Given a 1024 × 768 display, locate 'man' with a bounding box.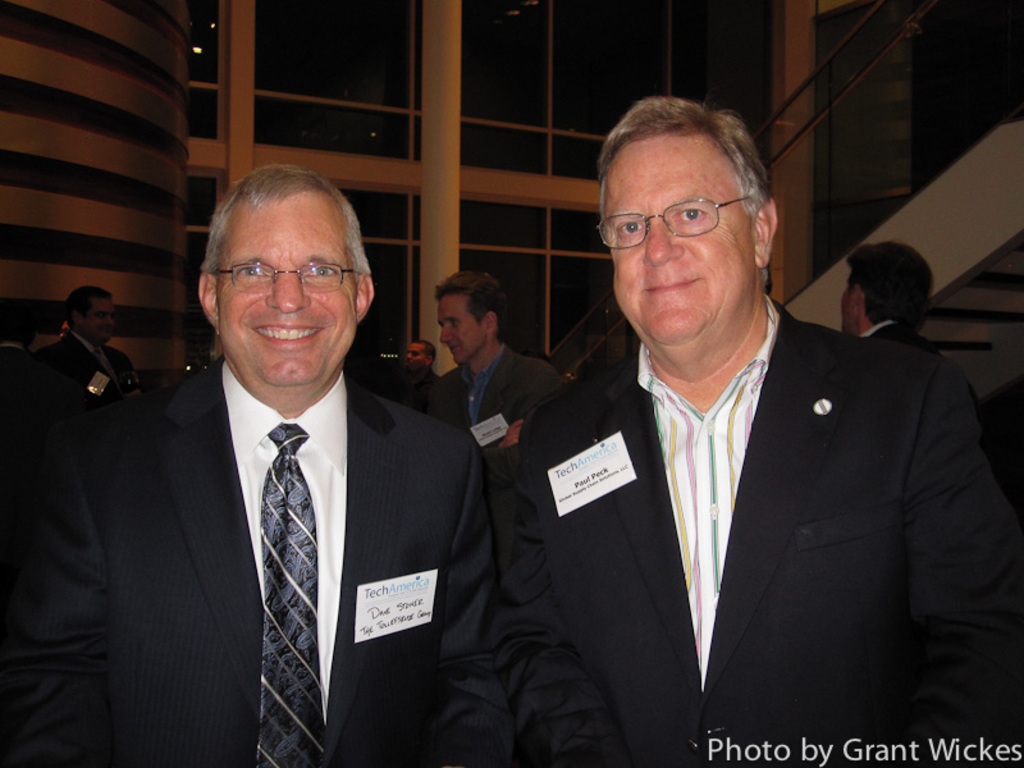
Located: (x1=31, y1=280, x2=143, y2=429).
